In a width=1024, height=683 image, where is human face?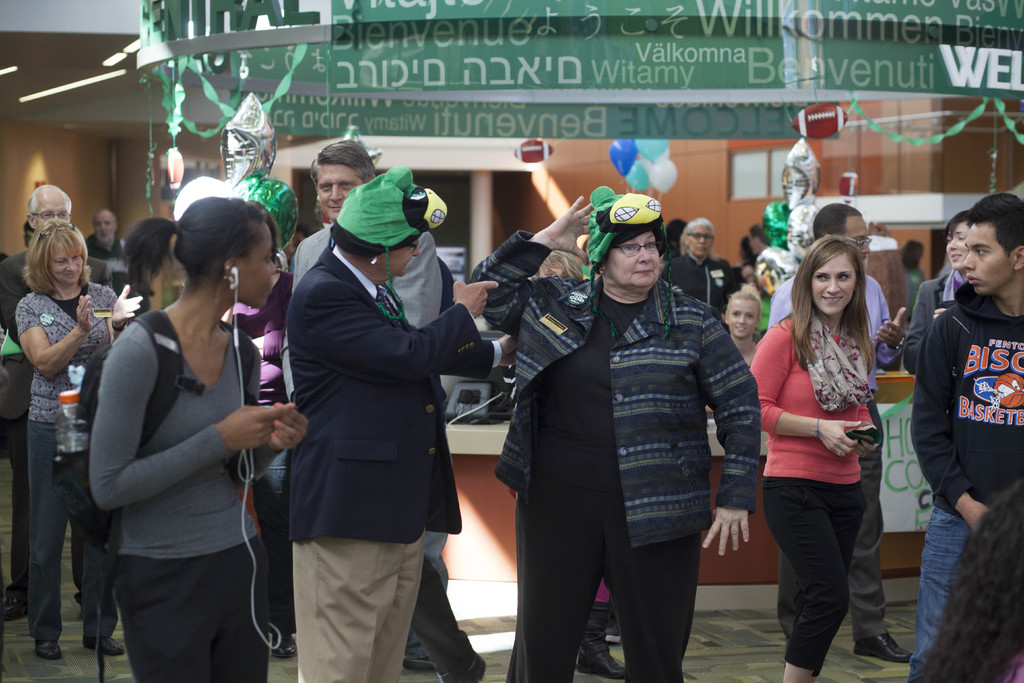
<bbox>598, 224, 677, 298</bbox>.
